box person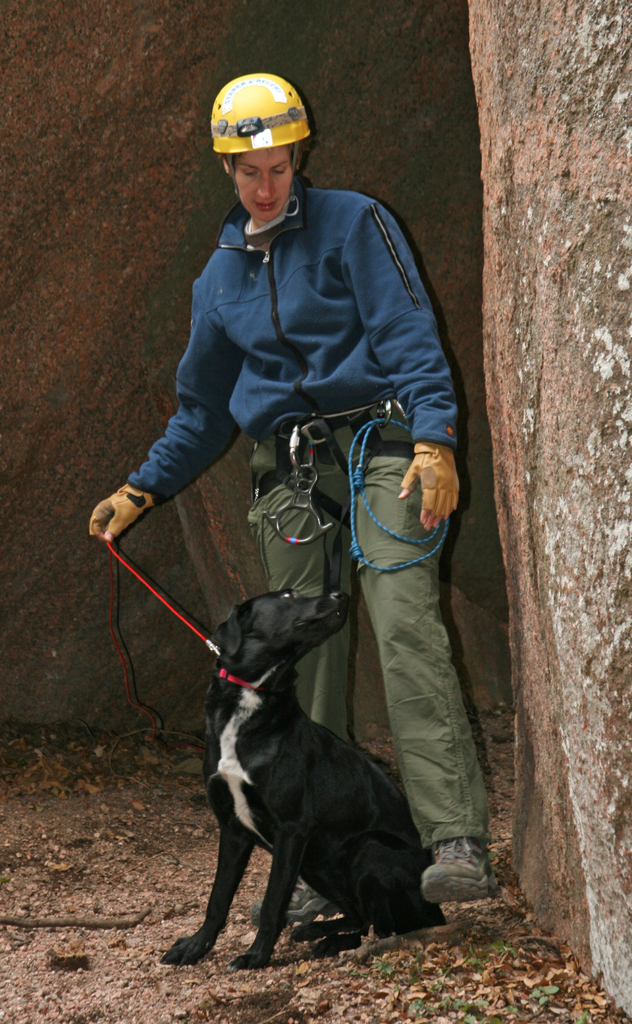
detection(126, 58, 464, 802)
